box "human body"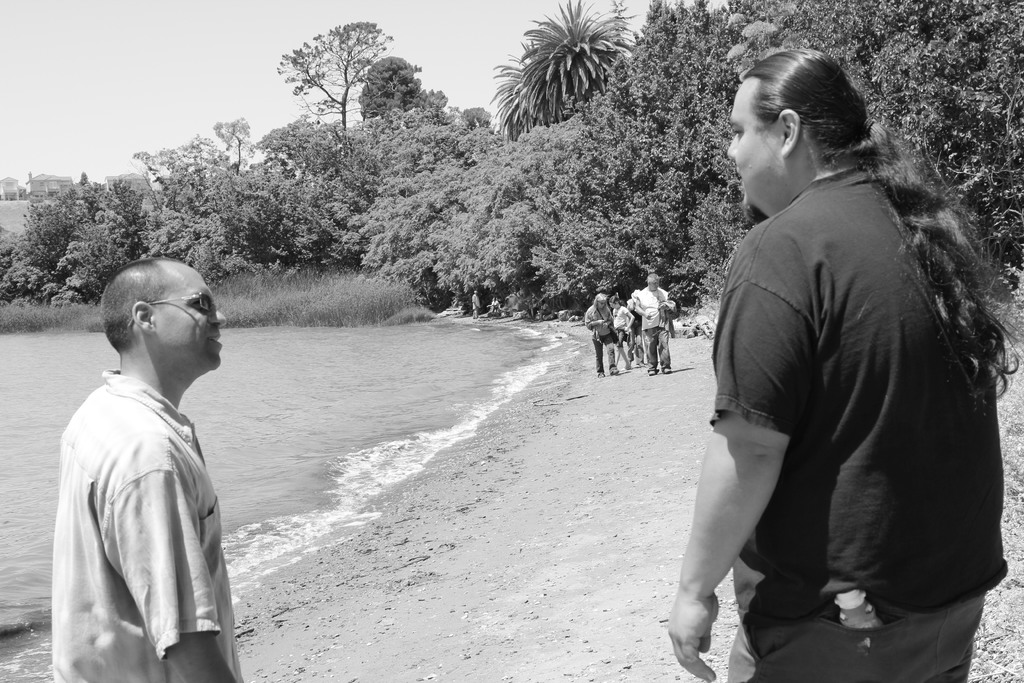
bbox(631, 270, 674, 383)
